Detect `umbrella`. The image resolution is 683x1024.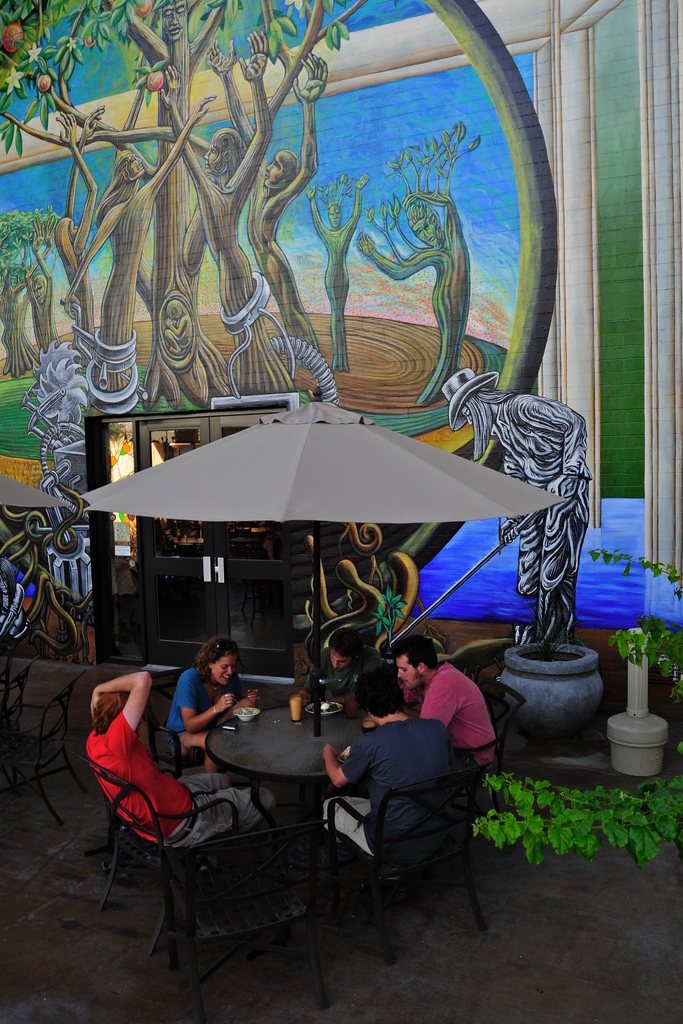
<box>99,393,523,700</box>.
